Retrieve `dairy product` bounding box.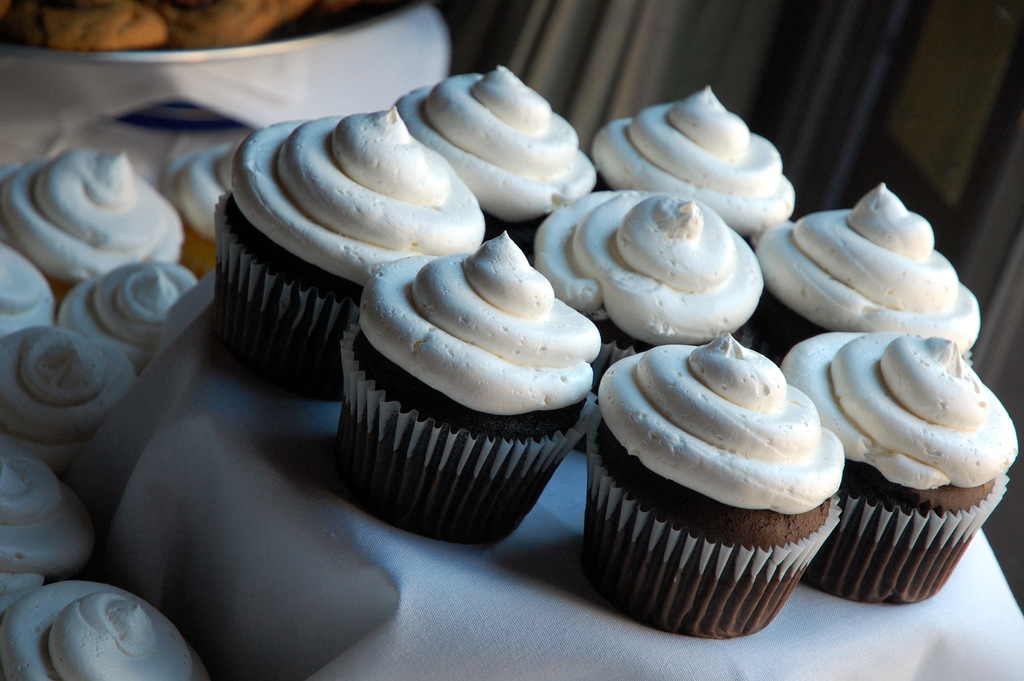
Bounding box: <region>599, 338, 847, 507</region>.
